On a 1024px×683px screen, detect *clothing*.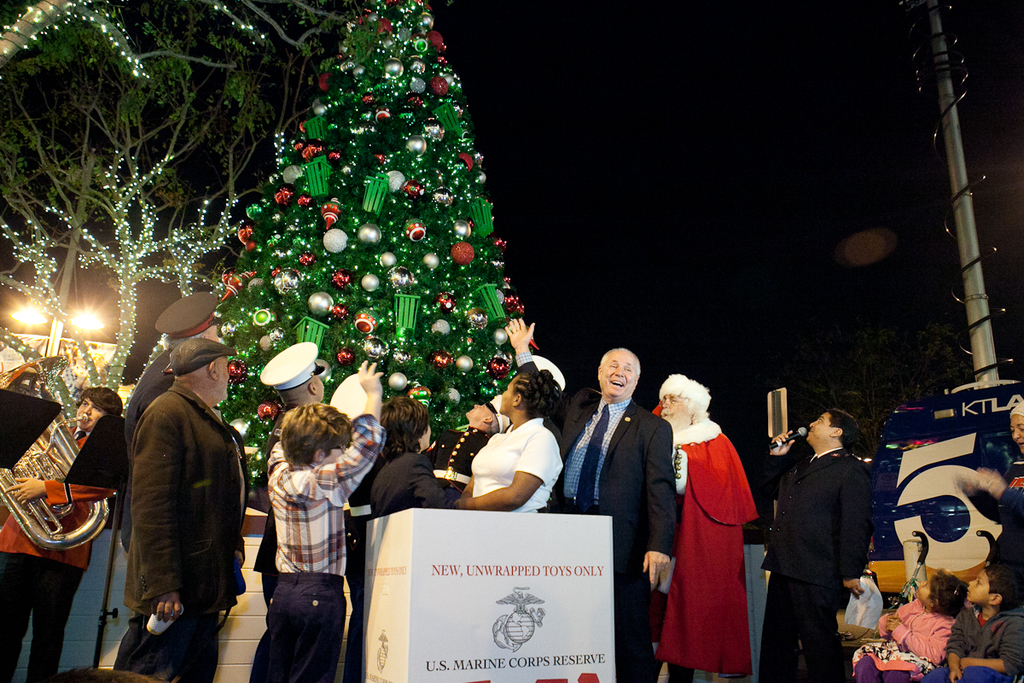
113, 347, 181, 558.
